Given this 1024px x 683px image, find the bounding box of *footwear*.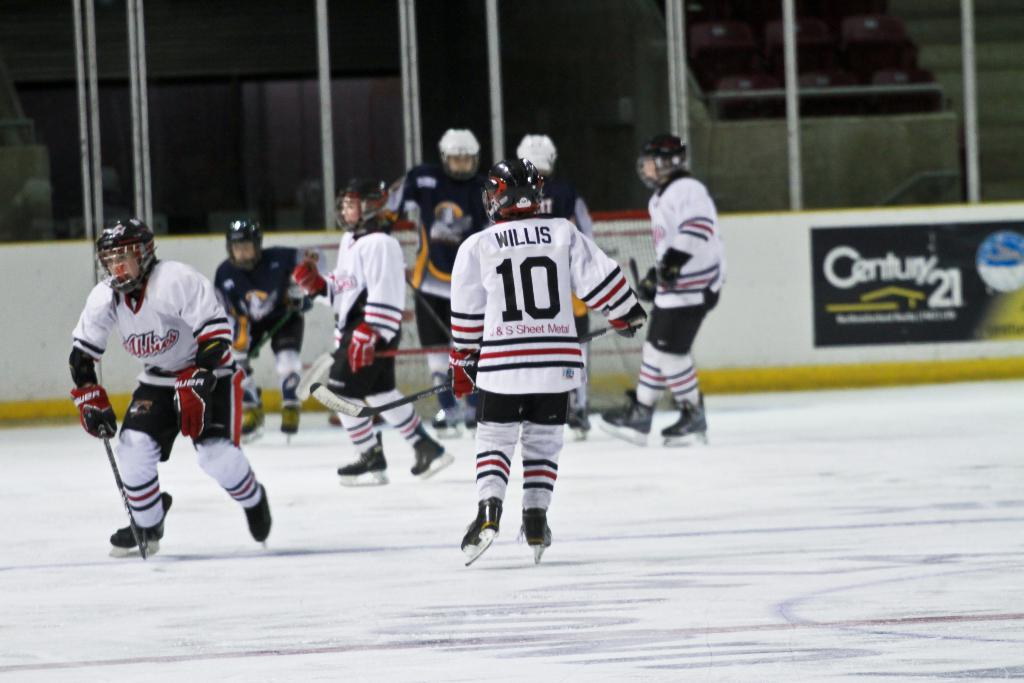
x1=517 y1=506 x2=550 y2=564.
